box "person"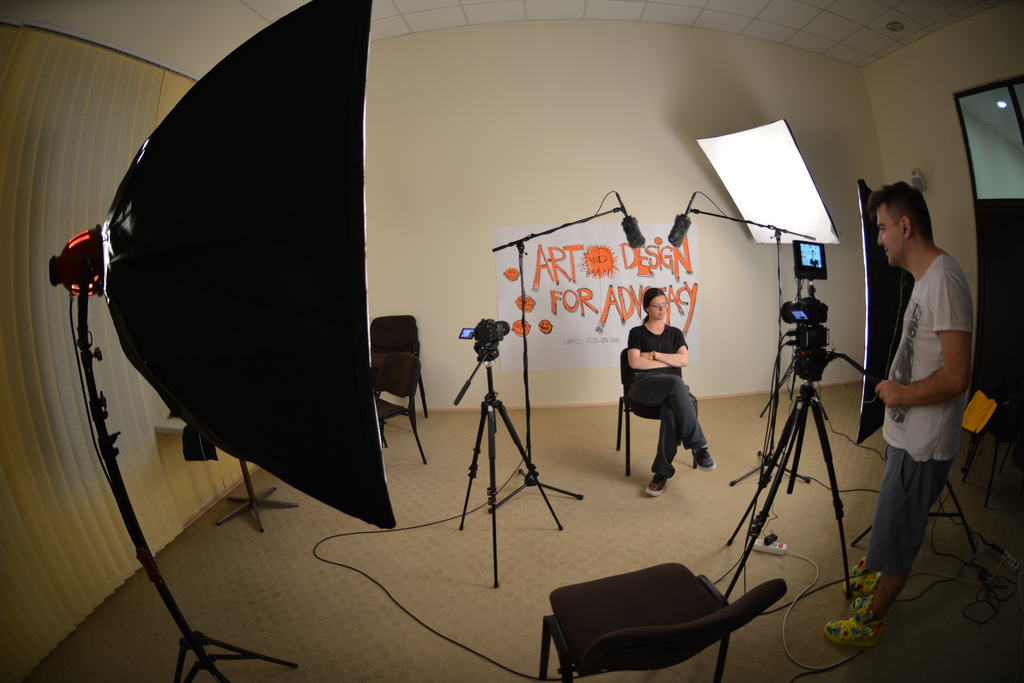
[left=627, top=295, right=719, bottom=500]
